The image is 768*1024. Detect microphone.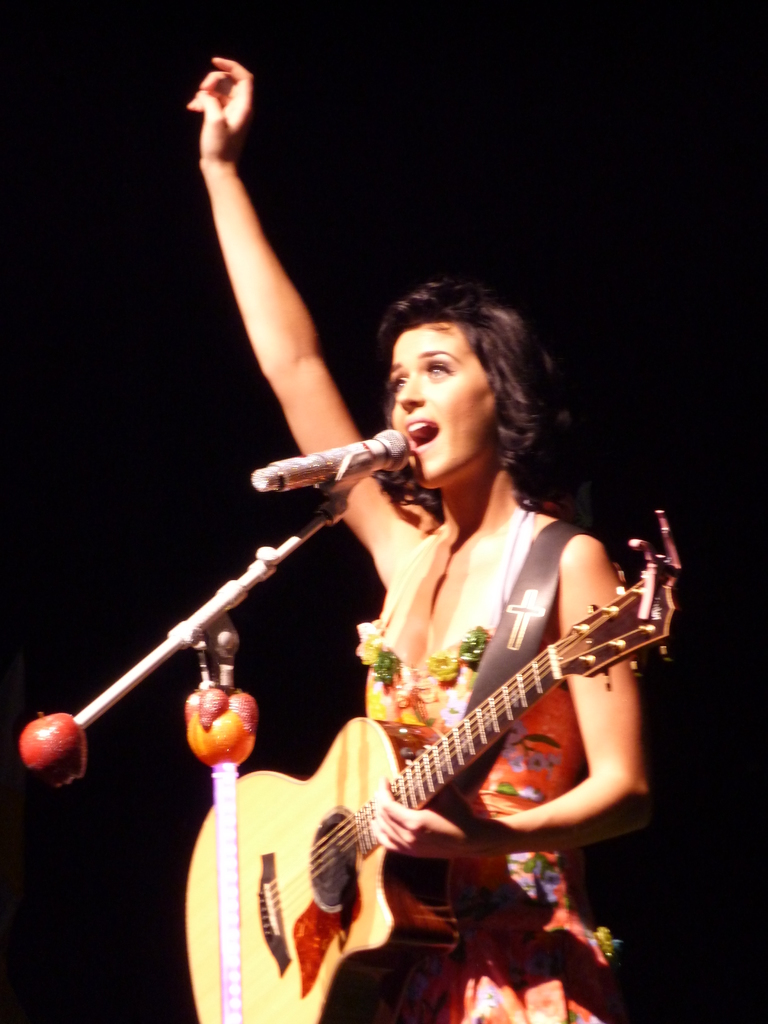
Detection: [277, 424, 417, 504].
